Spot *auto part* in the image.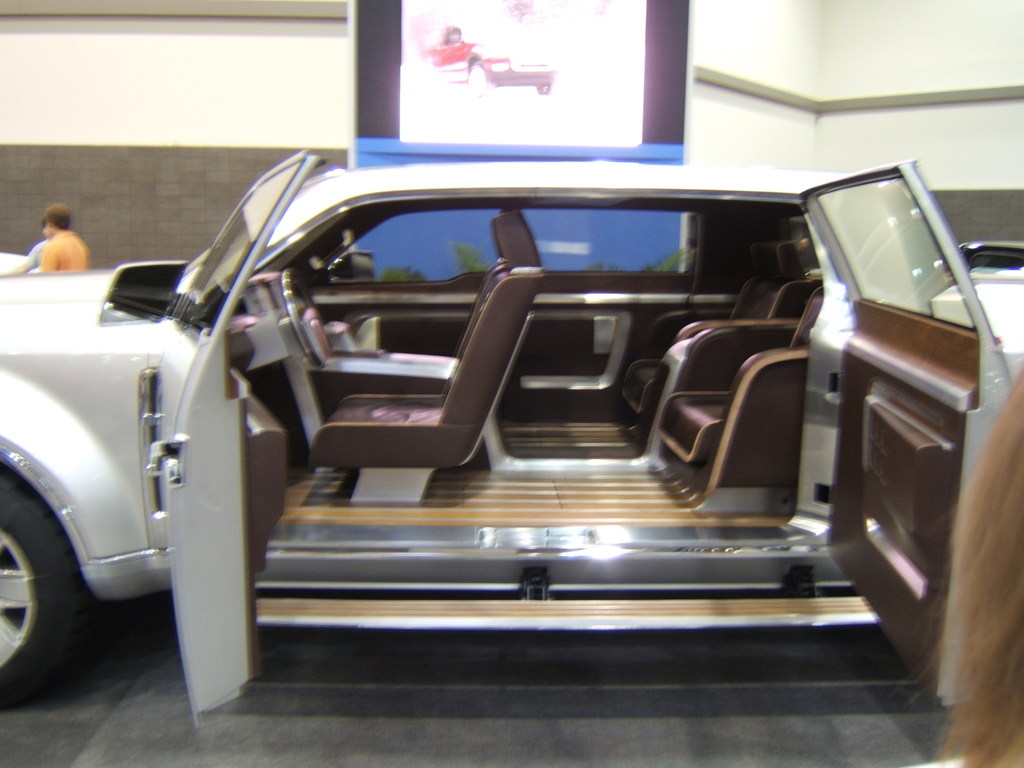
*auto part* found at box=[0, 470, 77, 702].
